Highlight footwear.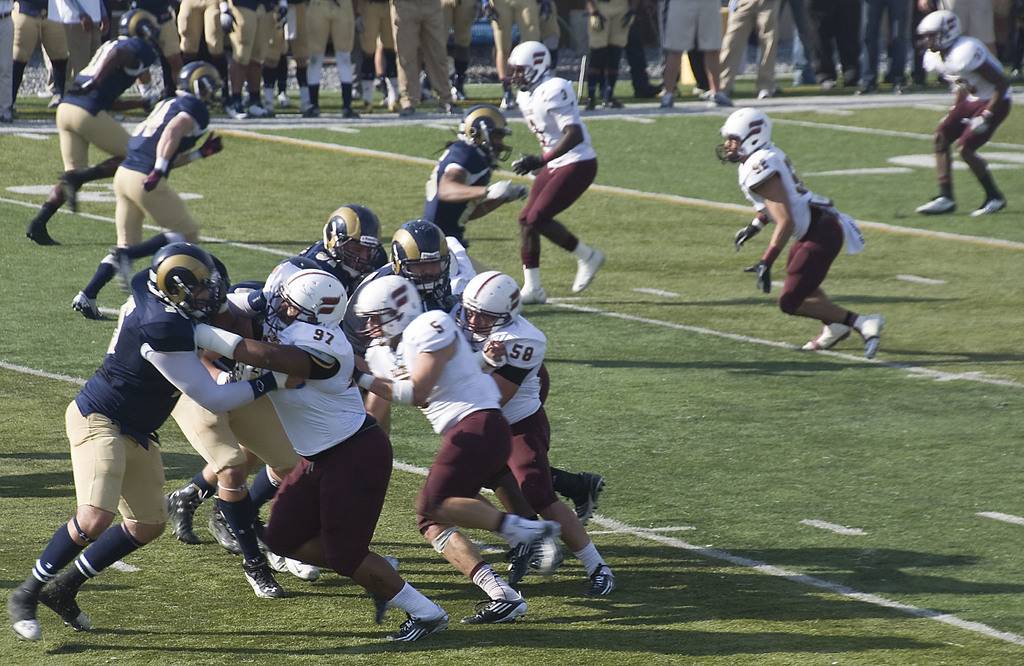
Highlighted region: <box>890,82,915,96</box>.
